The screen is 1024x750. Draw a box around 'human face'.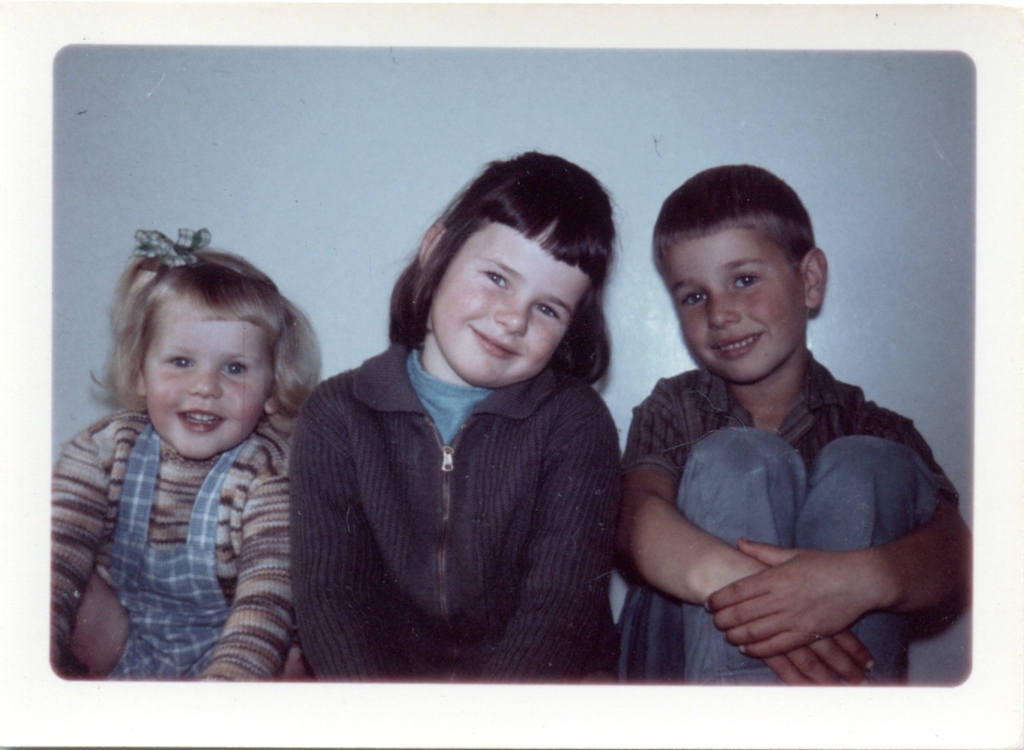
rect(141, 321, 274, 463).
